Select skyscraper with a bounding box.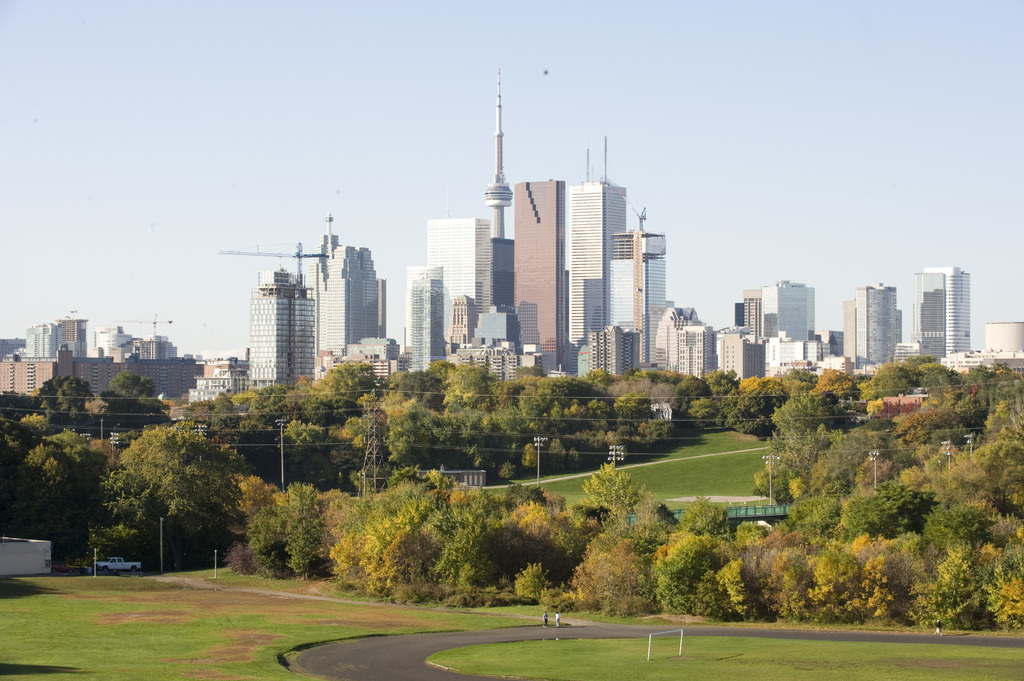
pyautogui.locateOnScreen(733, 303, 743, 326).
